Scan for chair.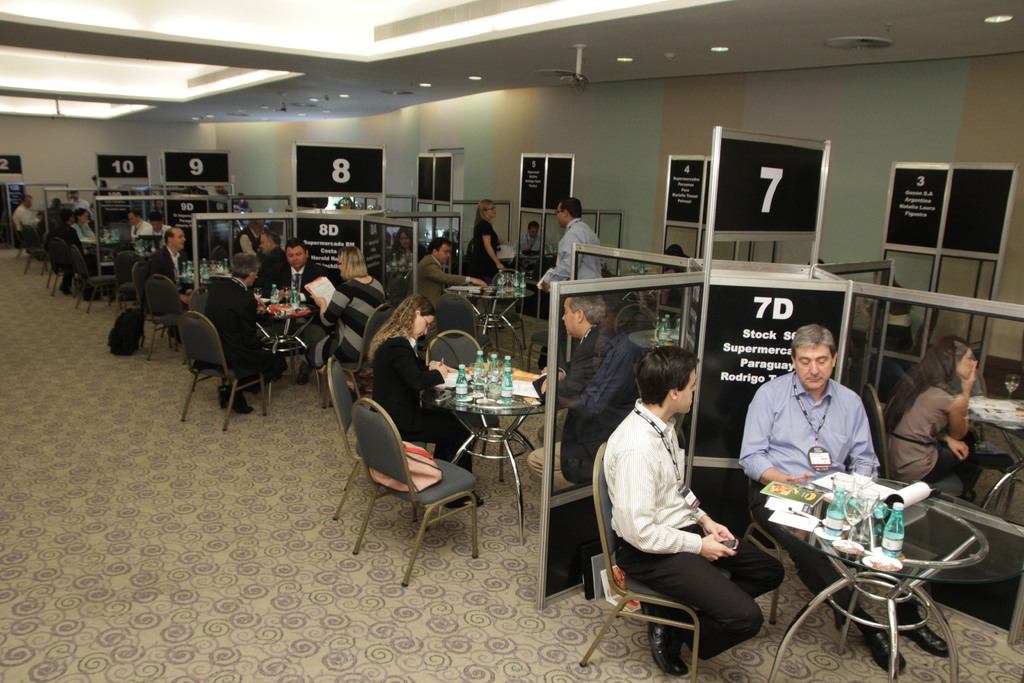
Scan result: [481, 266, 526, 357].
